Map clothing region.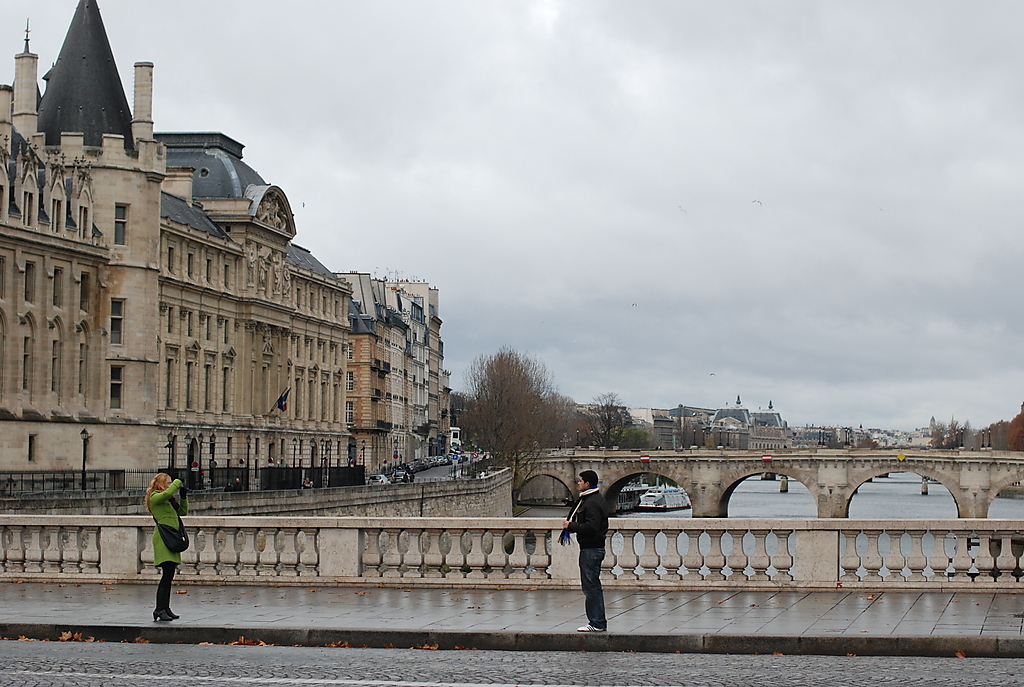
Mapped to <bbox>563, 481, 626, 609</bbox>.
